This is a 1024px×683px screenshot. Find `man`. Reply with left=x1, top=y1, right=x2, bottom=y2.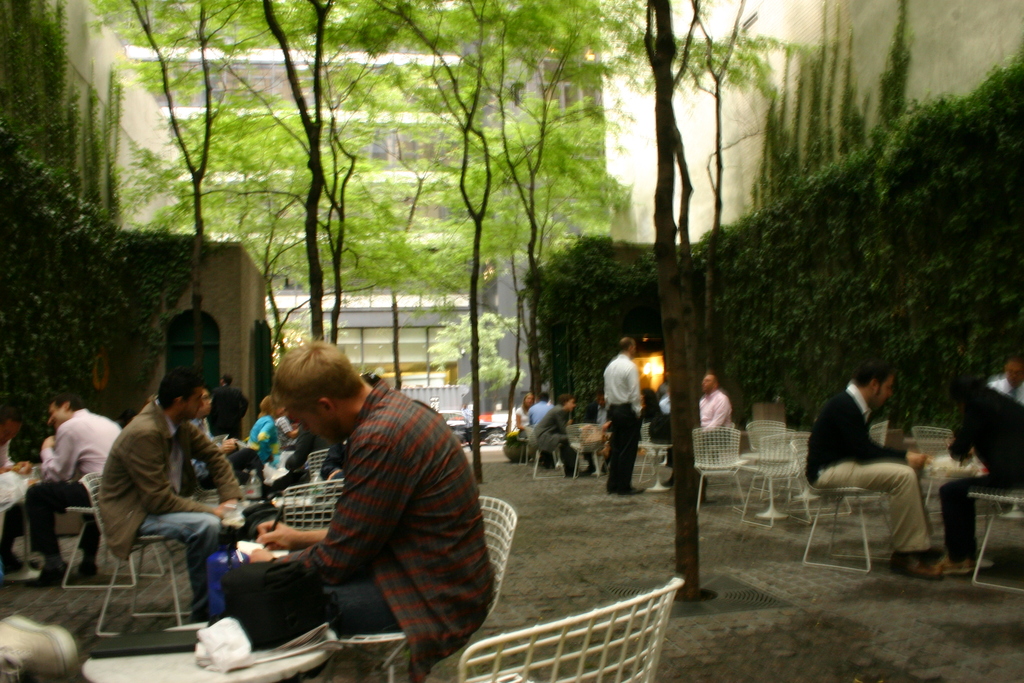
left=603, top=336, right=643, bottom=493.
